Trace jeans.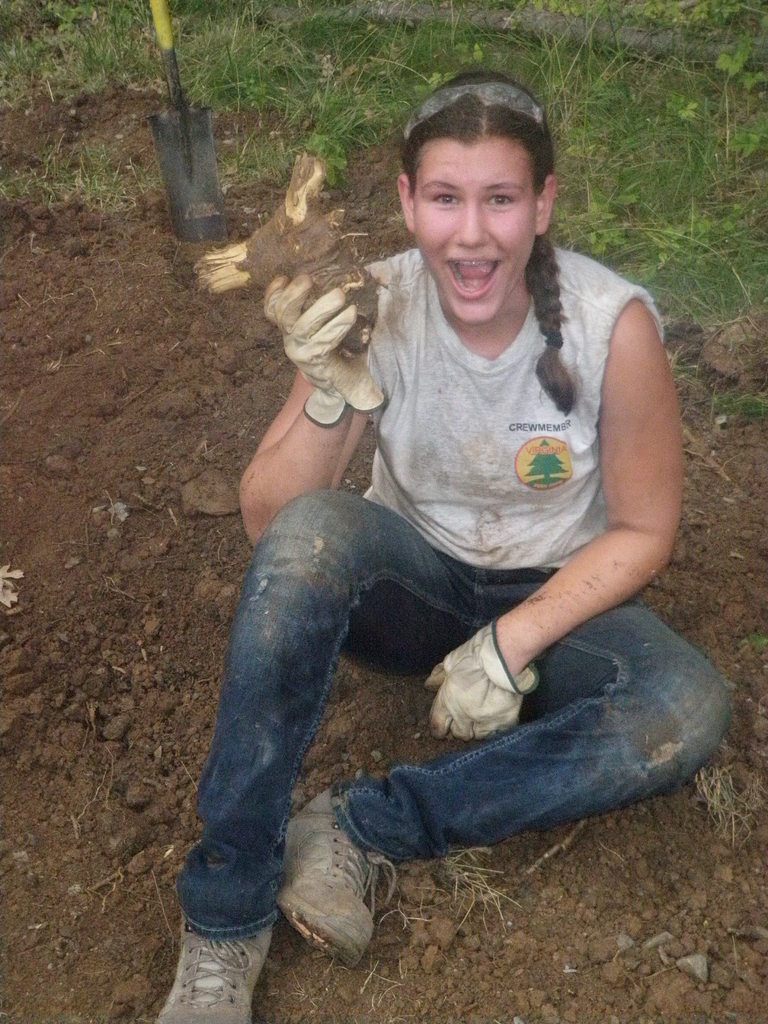
Traced to l=171, t=534, r=730, b=979.
